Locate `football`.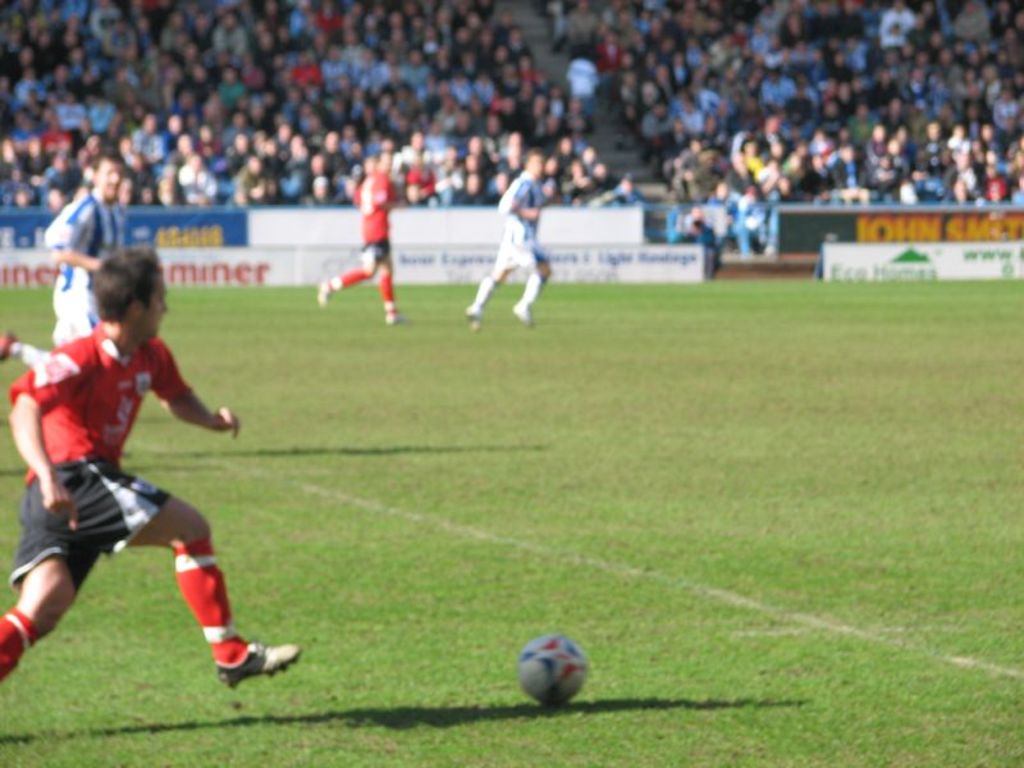
Bounding box: (518, 630, 596, 707).
